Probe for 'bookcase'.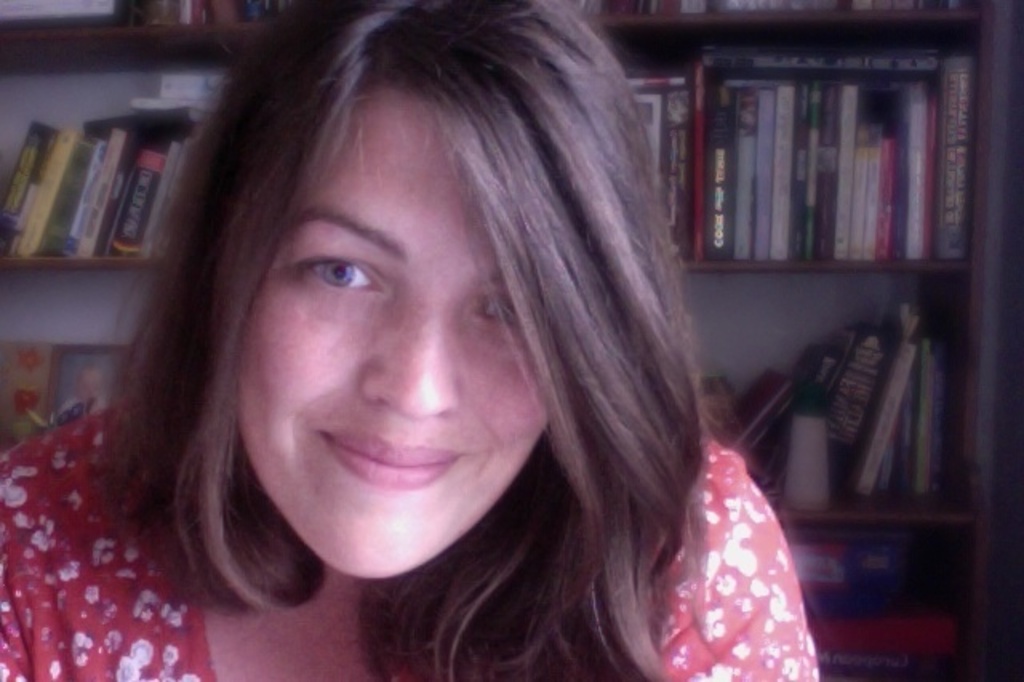
Probe result: bbox(0, 0, 995, 680).
